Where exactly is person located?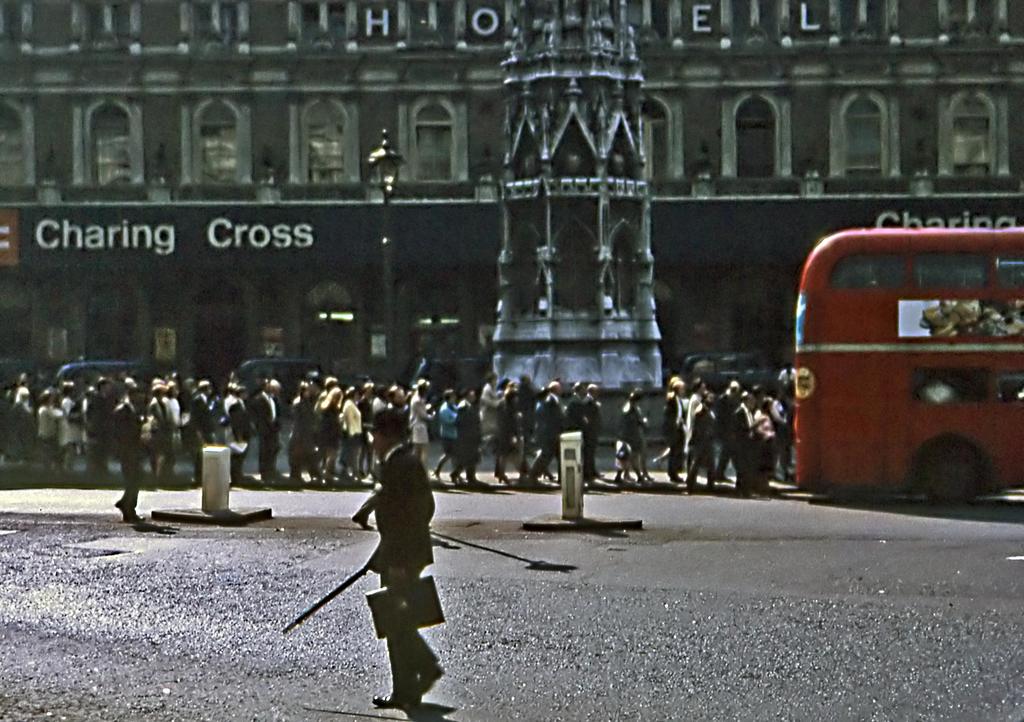
Its bounding box is [left=447, top=385, right=491, bottom=484].
